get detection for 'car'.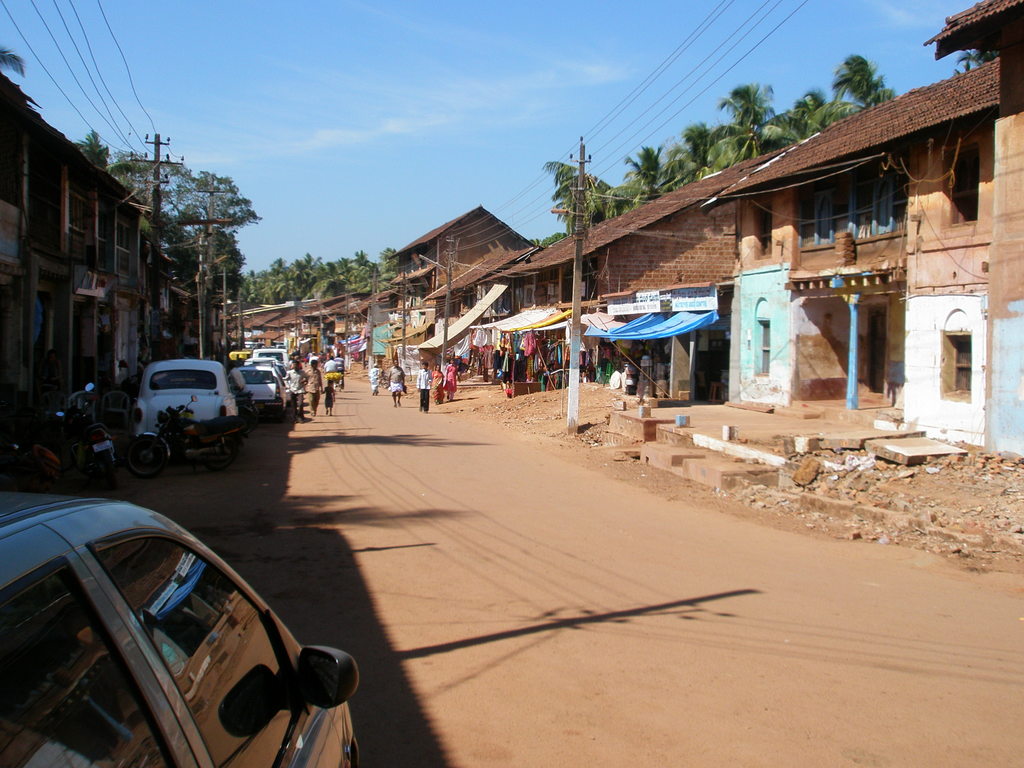
Detection: rect(18, 492, 340, 749).
